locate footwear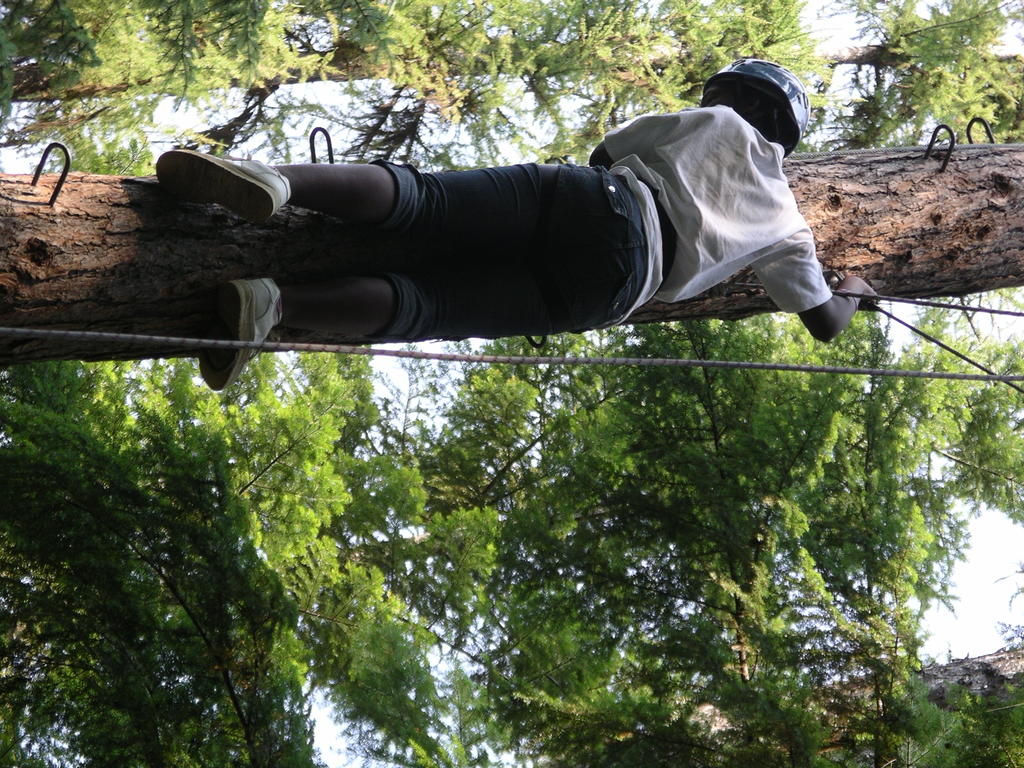
[left=187, top=276, right=283, bottom=395]
